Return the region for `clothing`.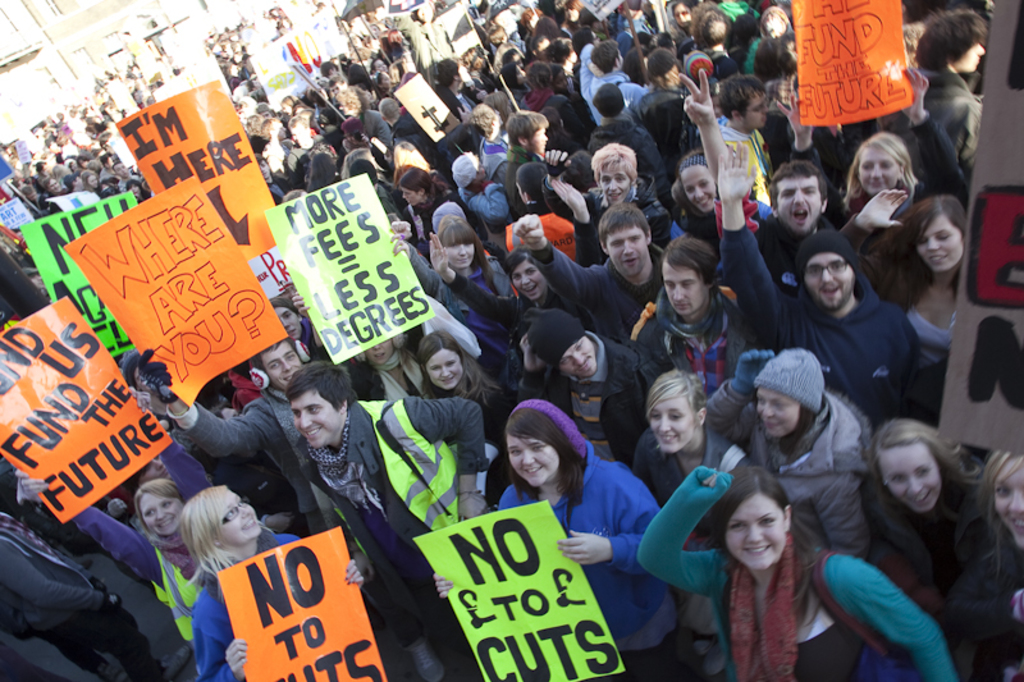
locate(778, 246, 937, 418).
